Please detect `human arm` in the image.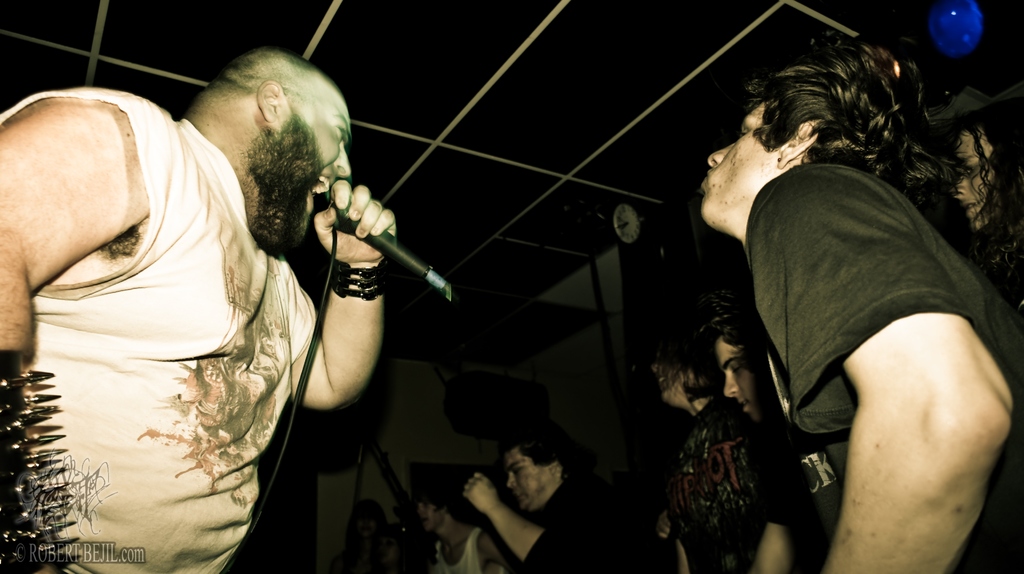
box=[462, 465, 637, 573].
